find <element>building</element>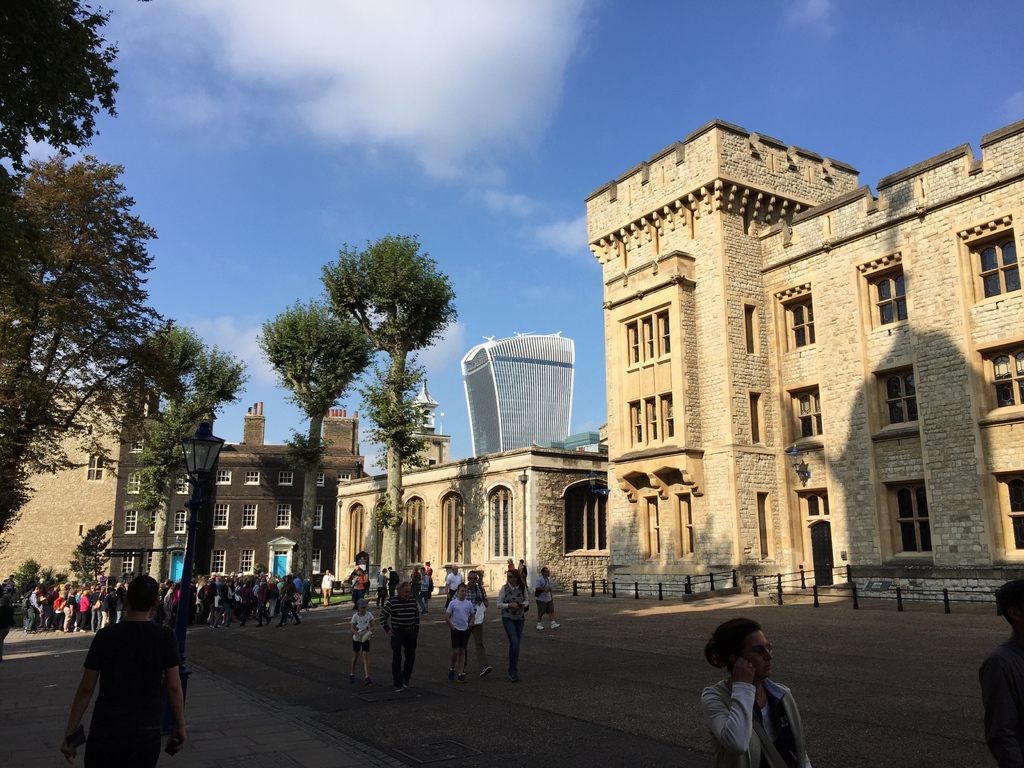
[left=462, top=328, right=577, bottom=452]
